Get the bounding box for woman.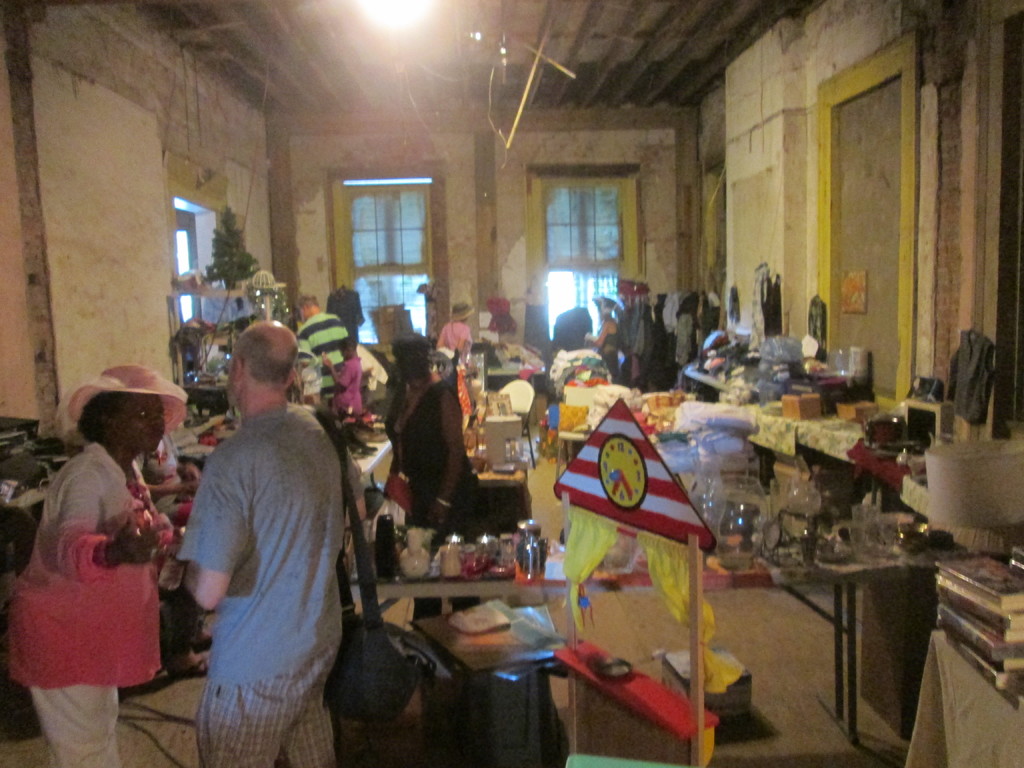
[592, 295, 624, 380].
